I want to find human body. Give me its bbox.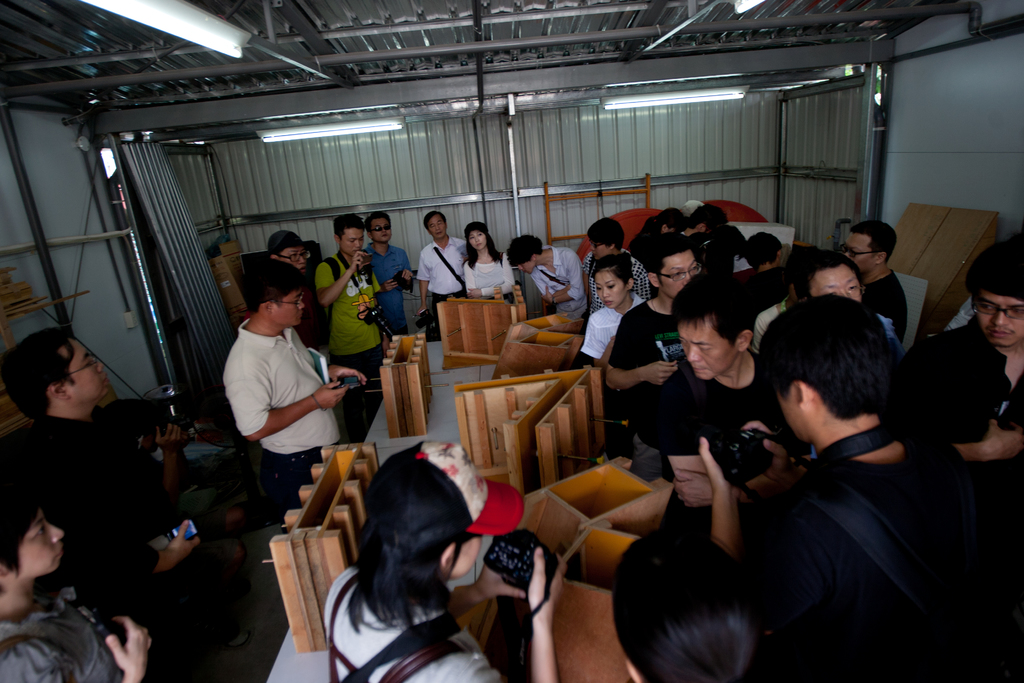
[left=12, top=324, right=266, bottom=646].
